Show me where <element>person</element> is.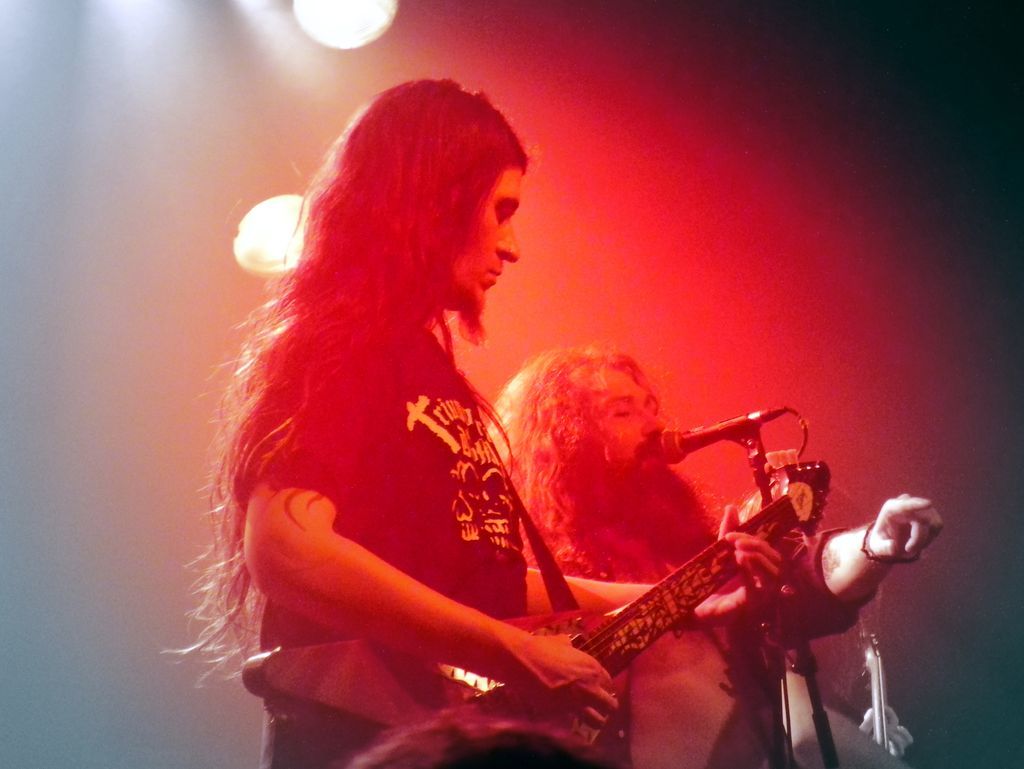
<element>person</element> is at pyautogui.locateOnScreen(205, 81, 814, 760).
